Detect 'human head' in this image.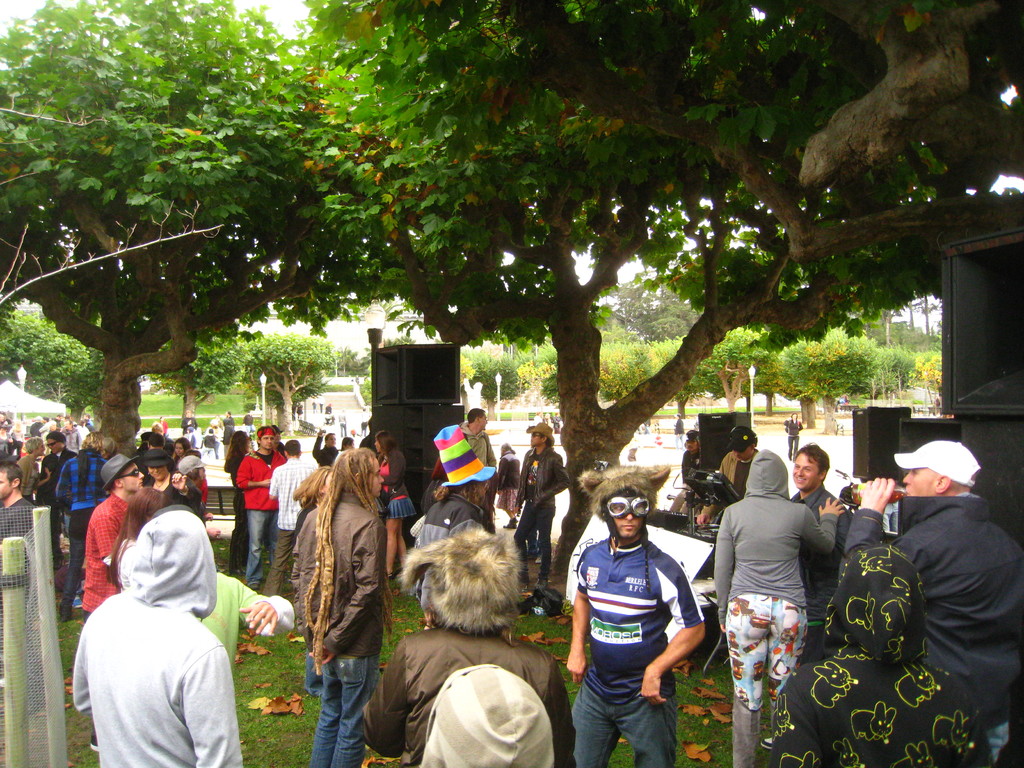
Detection: {"left": 498, "top": 440, "right": 514, "bottom": 457}.
